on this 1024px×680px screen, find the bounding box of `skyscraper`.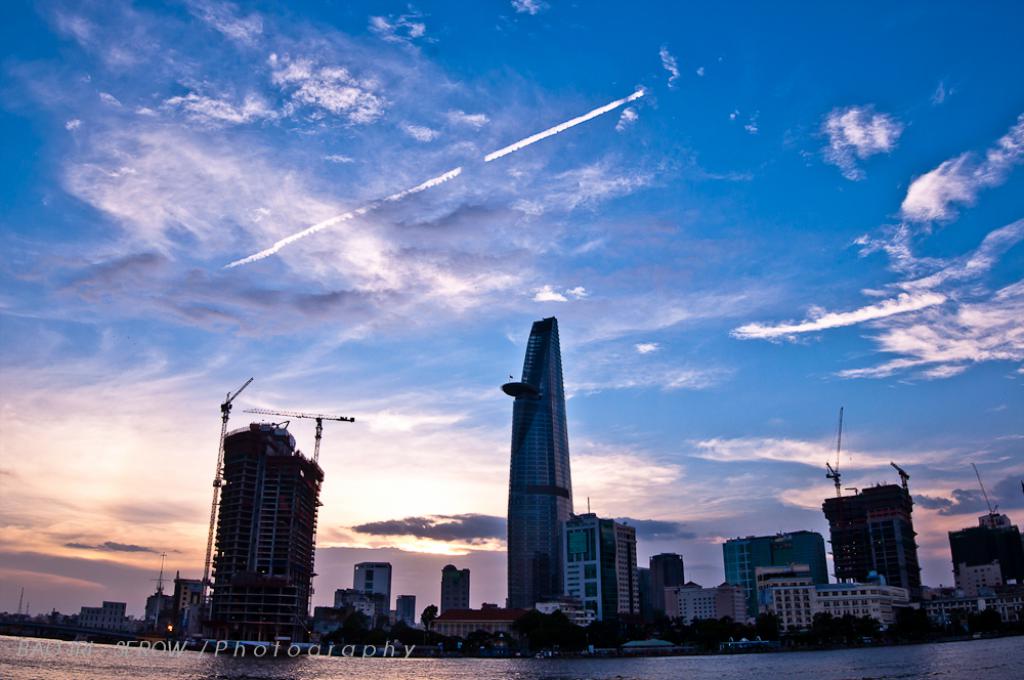
Bounding box: crop(206, 419, 325, 640).
